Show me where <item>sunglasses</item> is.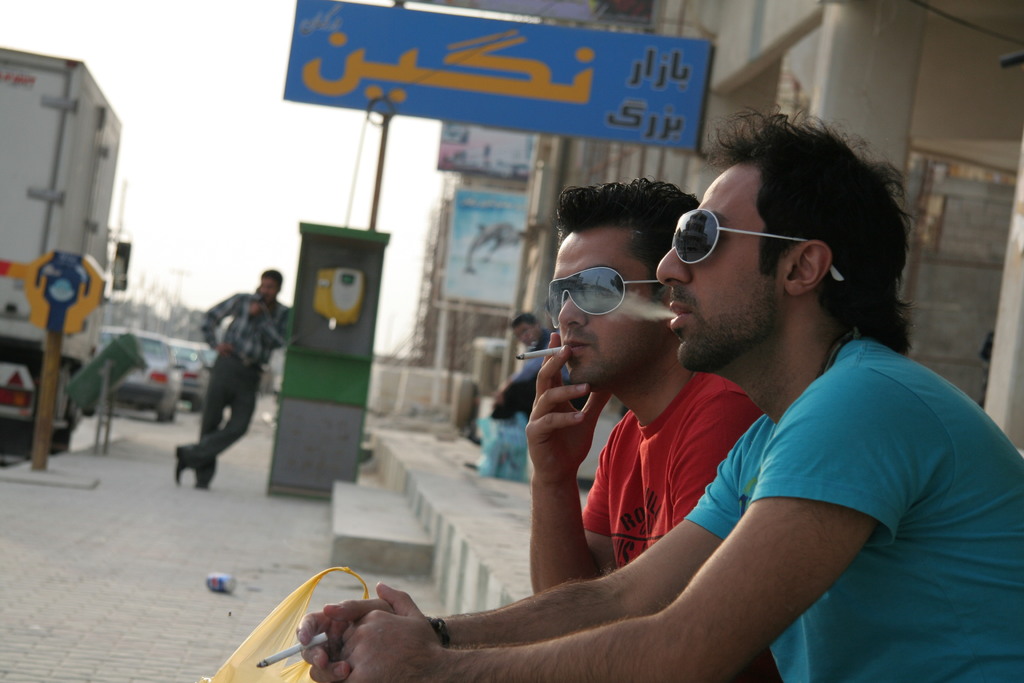
<item>sunglasses</item> is at 545:265:661:329.
